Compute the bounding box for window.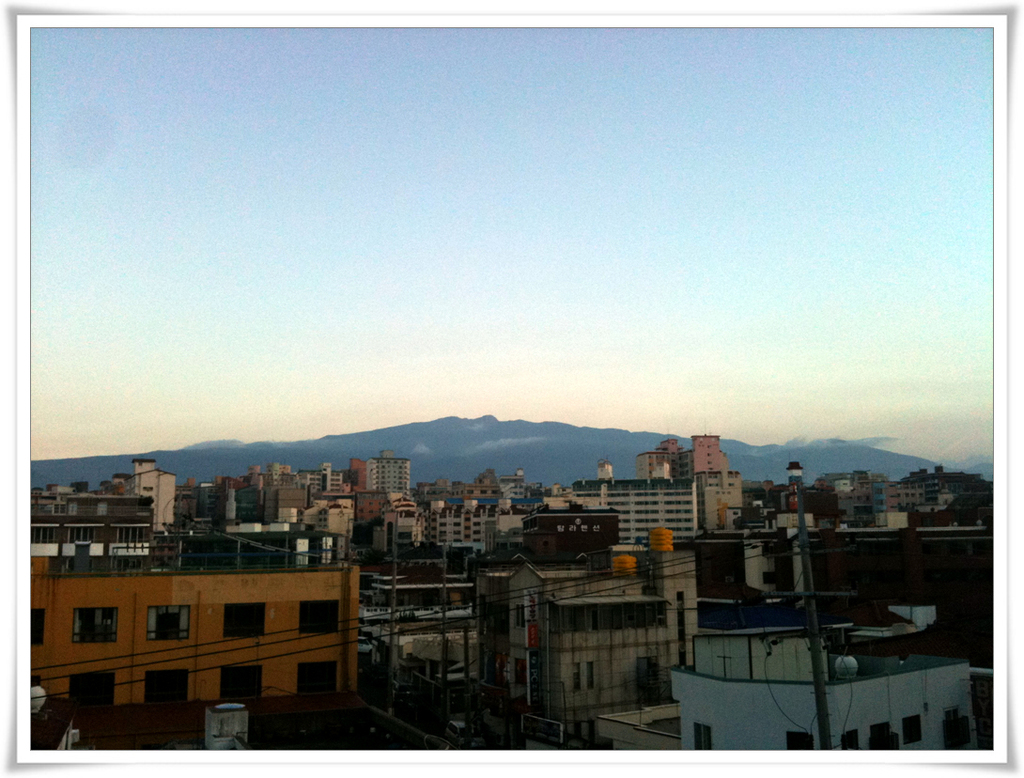
(146,600,190,639).
